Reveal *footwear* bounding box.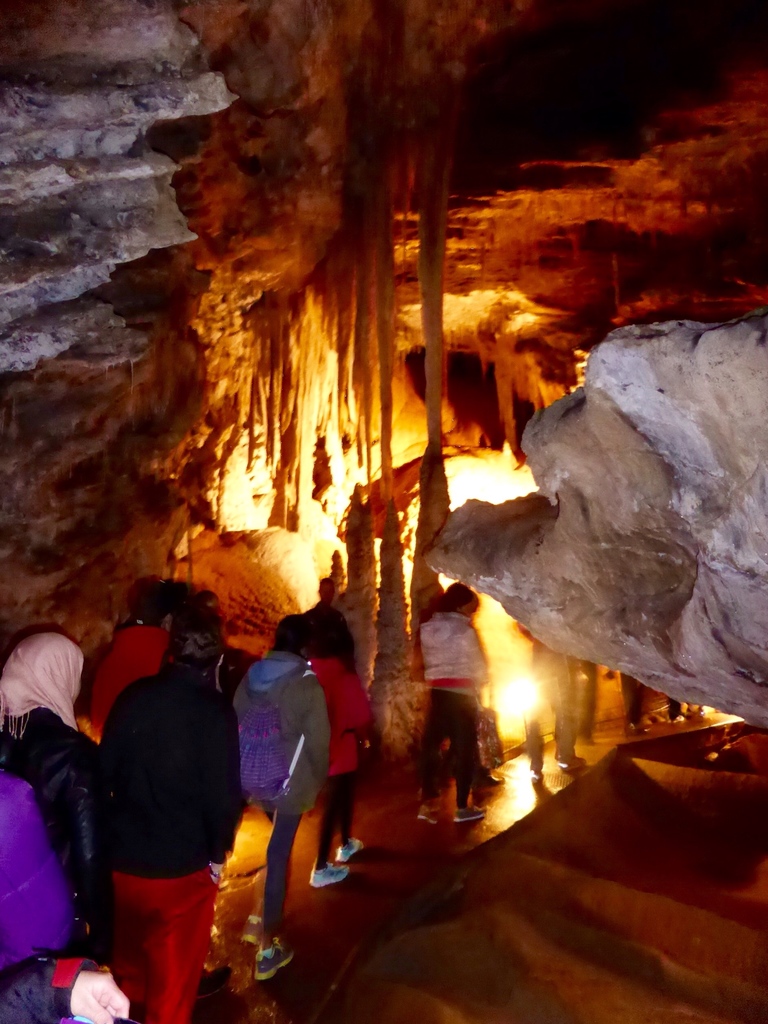
Revealed: (left=416, top=801, right=434, bottom=830).
